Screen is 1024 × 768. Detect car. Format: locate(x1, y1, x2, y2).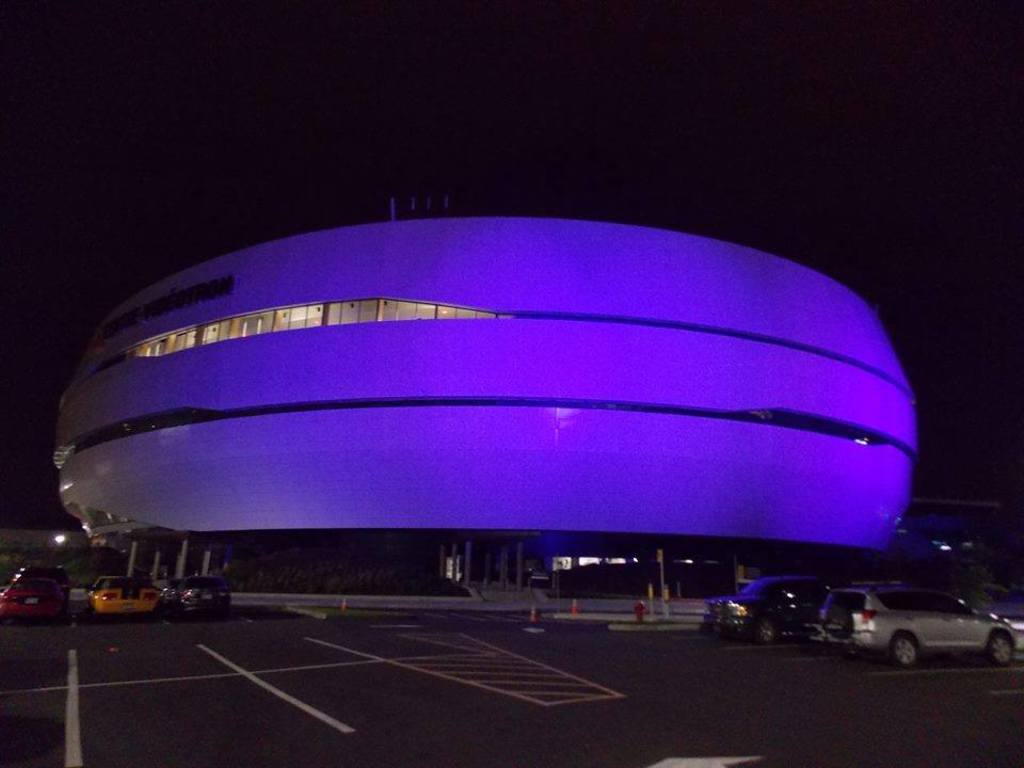
locate(160, 573, 229, 615).
